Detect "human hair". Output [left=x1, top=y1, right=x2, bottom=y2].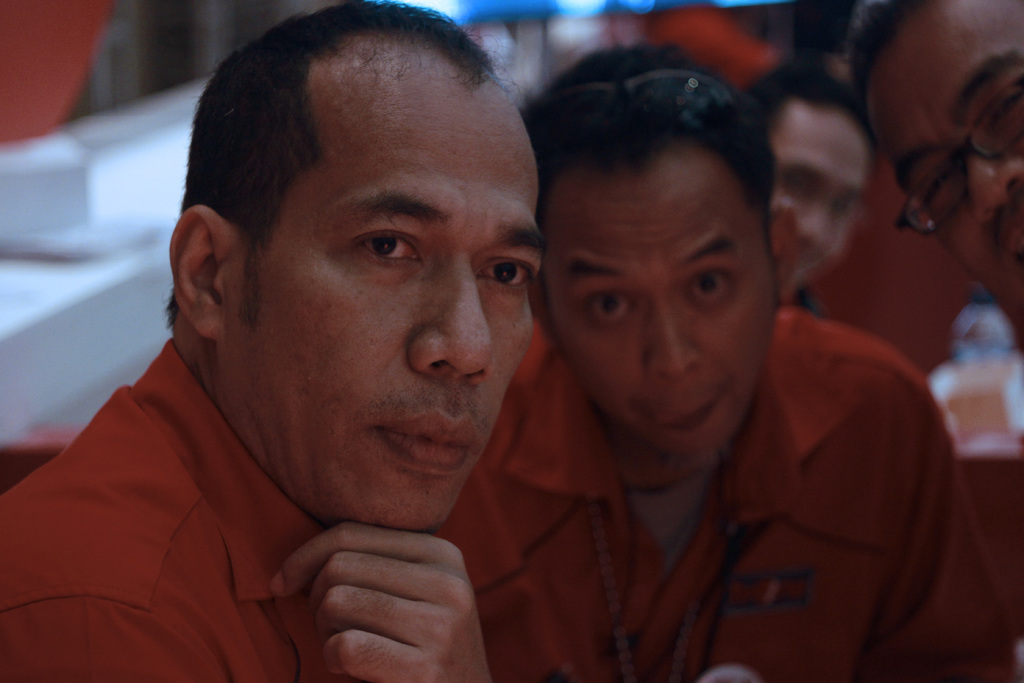
[left=516, top=40, right=778, bottom=270].
